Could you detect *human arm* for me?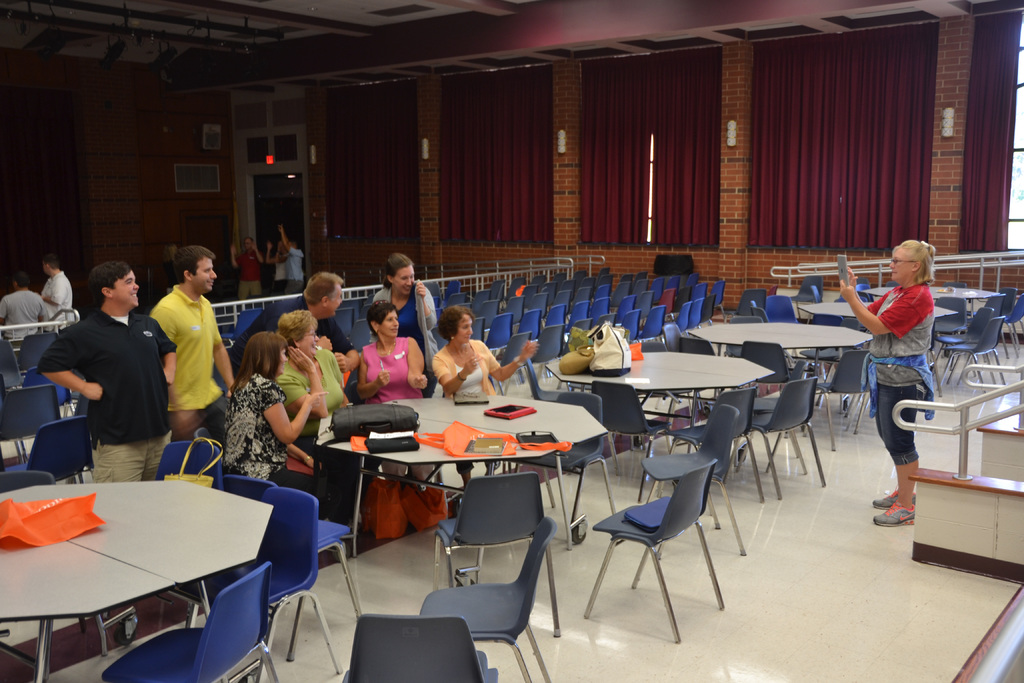
Detection result: left=282, top=441, right=324, bottom=467.
